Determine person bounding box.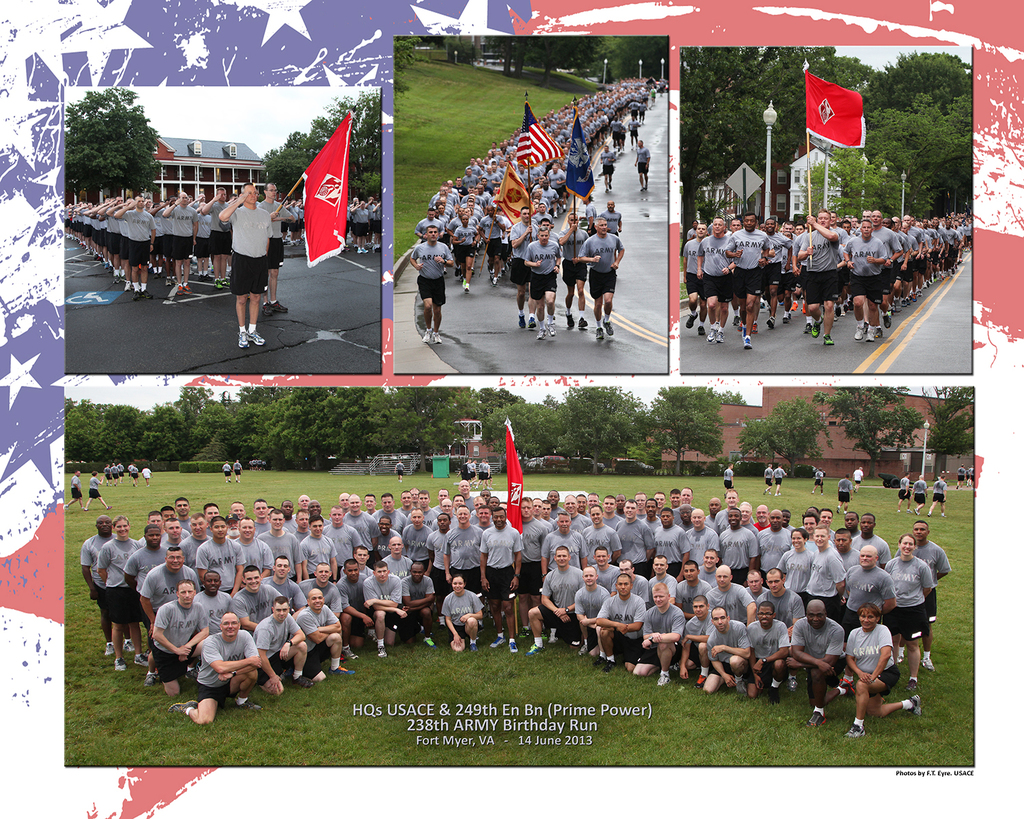
Determined: box(360, 545, 372, 579).
